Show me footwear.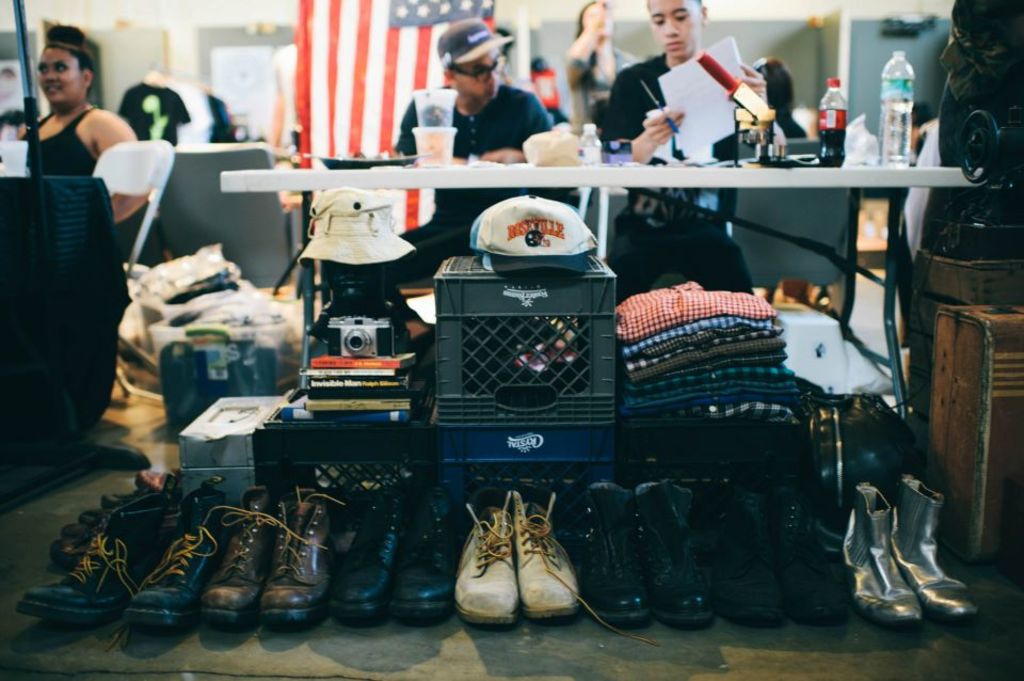
footwear is here: bbox(516, 476, 666, 650).
